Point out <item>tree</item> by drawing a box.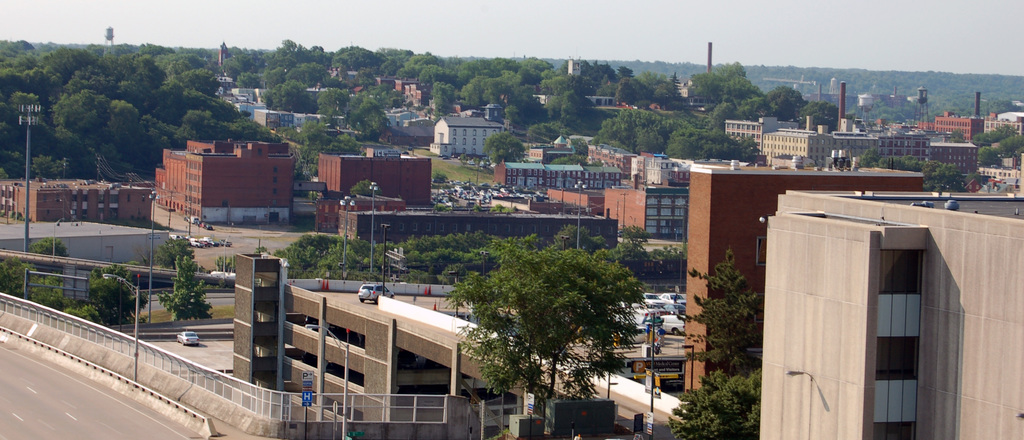
687/56/753/105.
